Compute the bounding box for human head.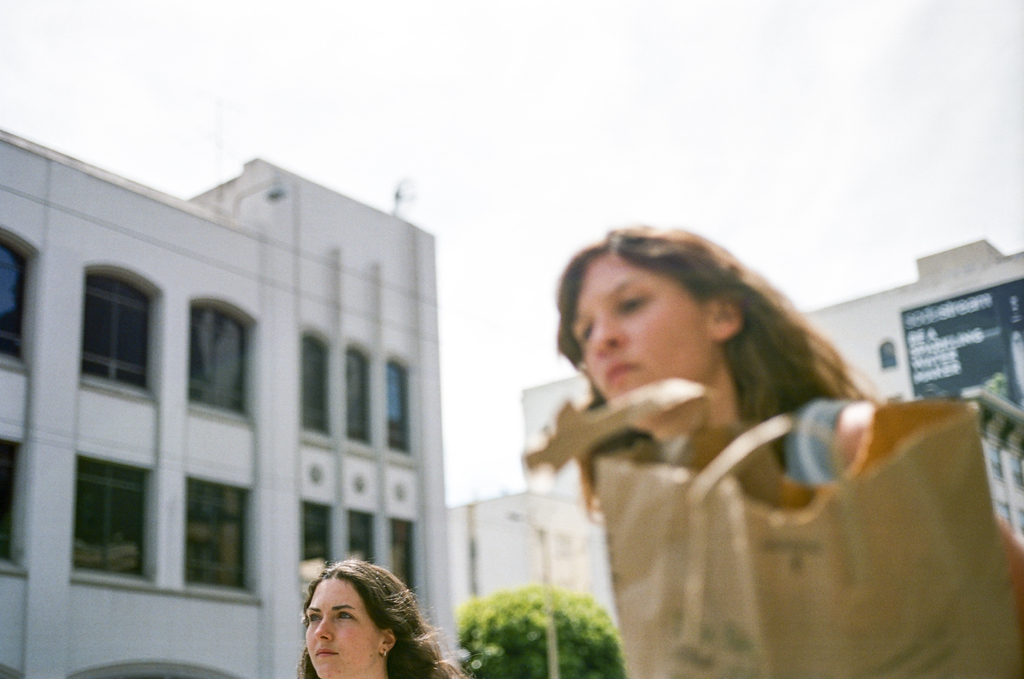
[295,571,414,675].
